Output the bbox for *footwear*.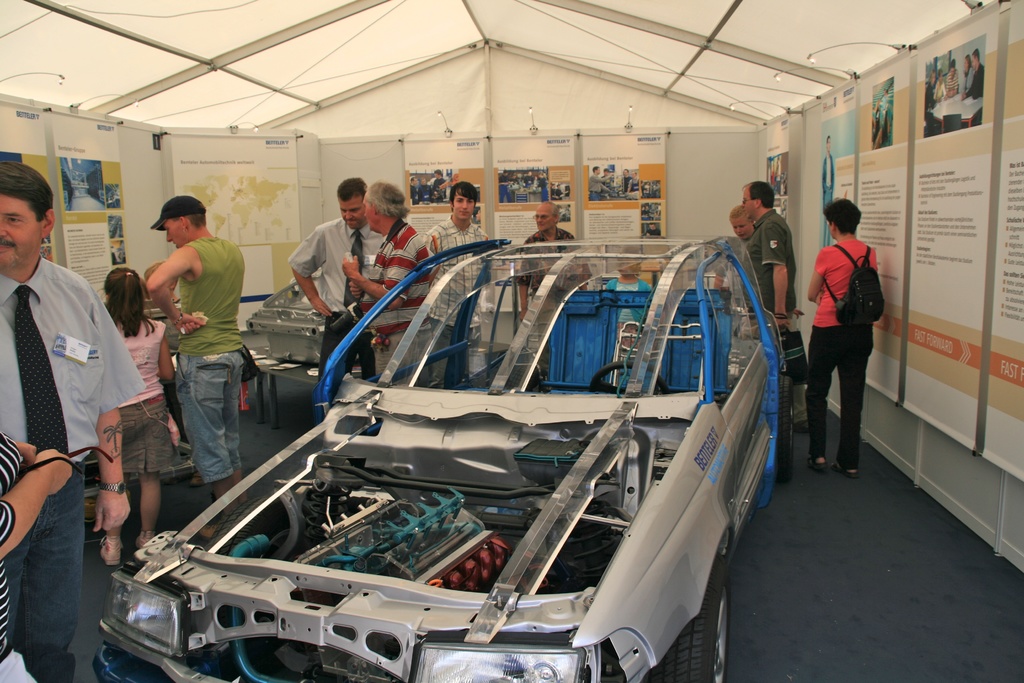
810,449,831,470.
